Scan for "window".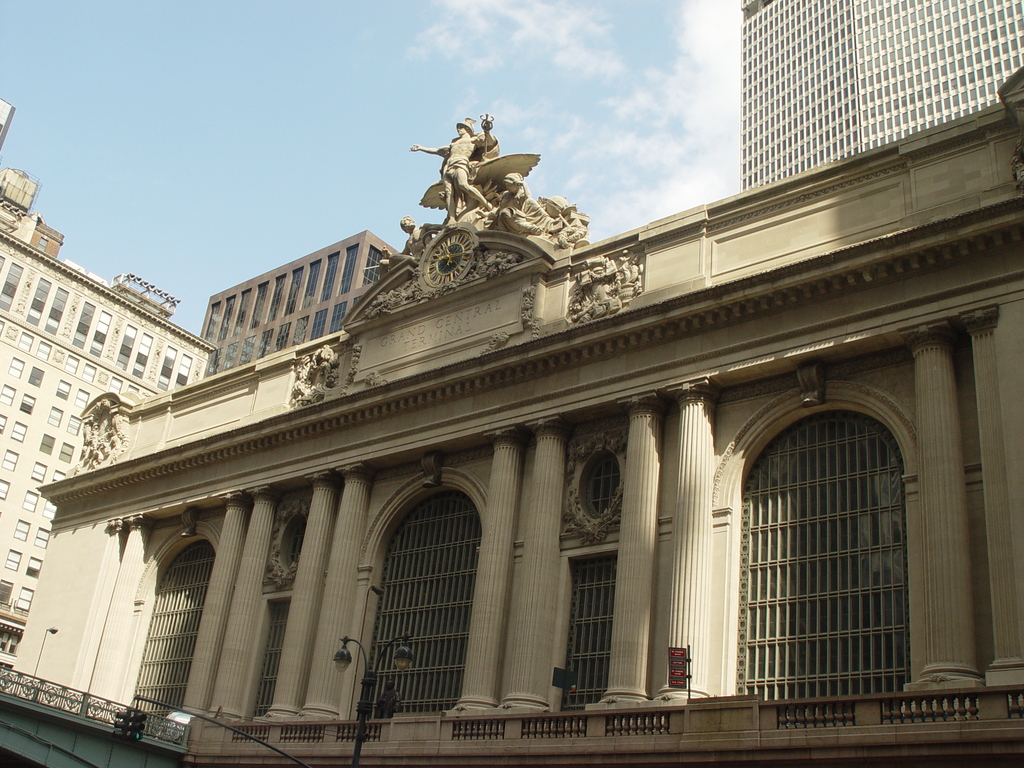
Scan result: 74,387,90,412.
